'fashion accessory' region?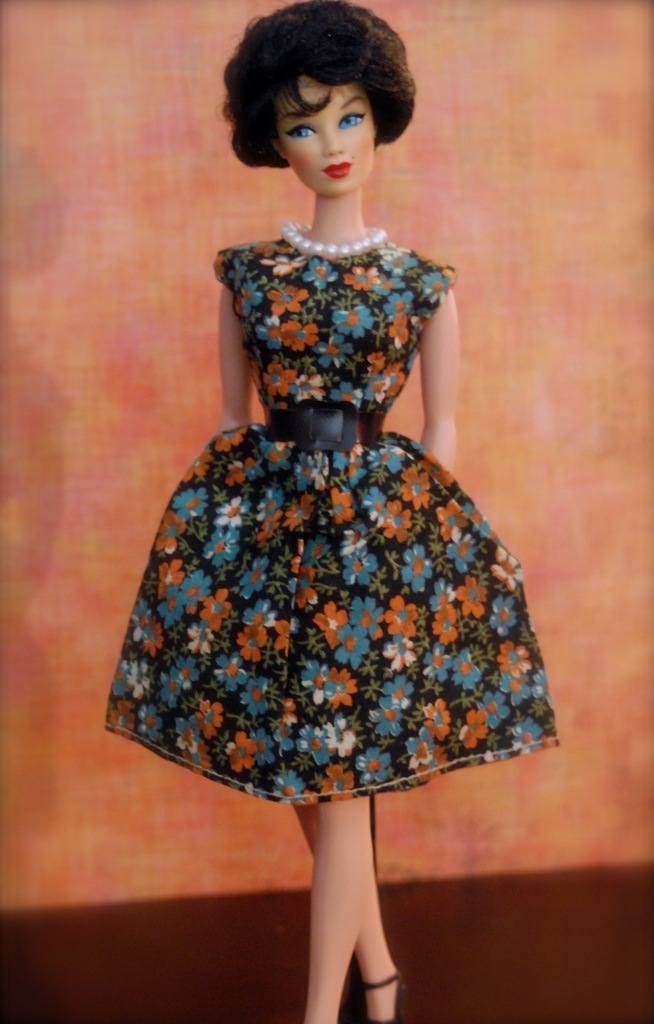
353:962:406:1023
